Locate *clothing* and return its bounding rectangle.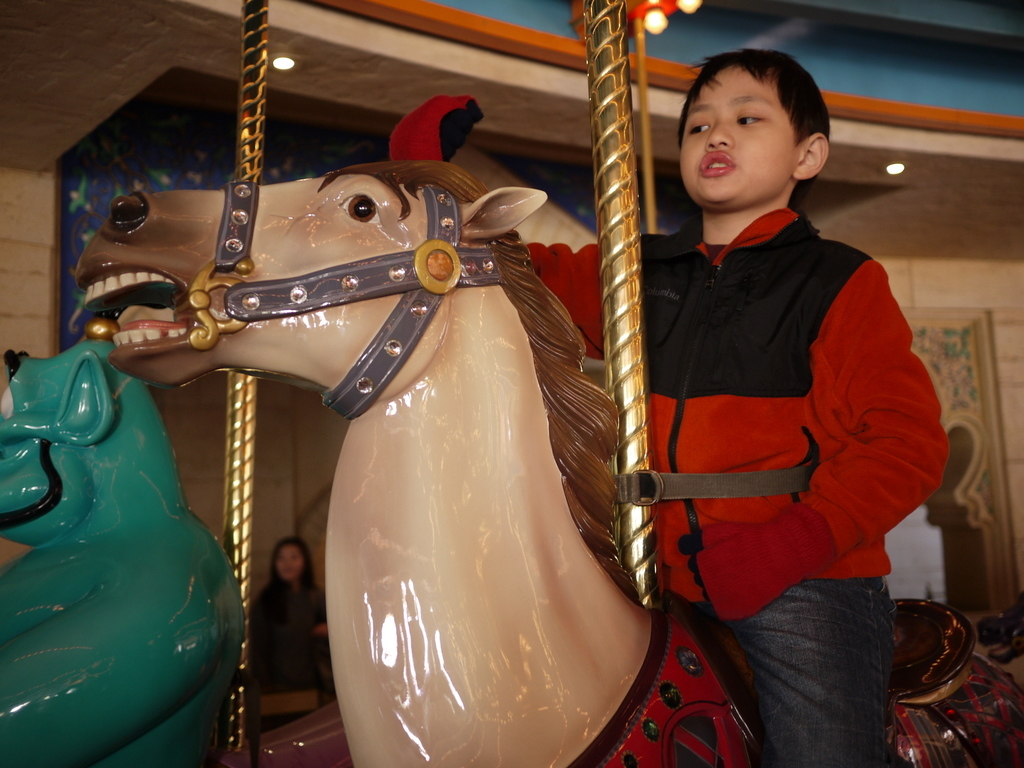
422 83 867 749.
